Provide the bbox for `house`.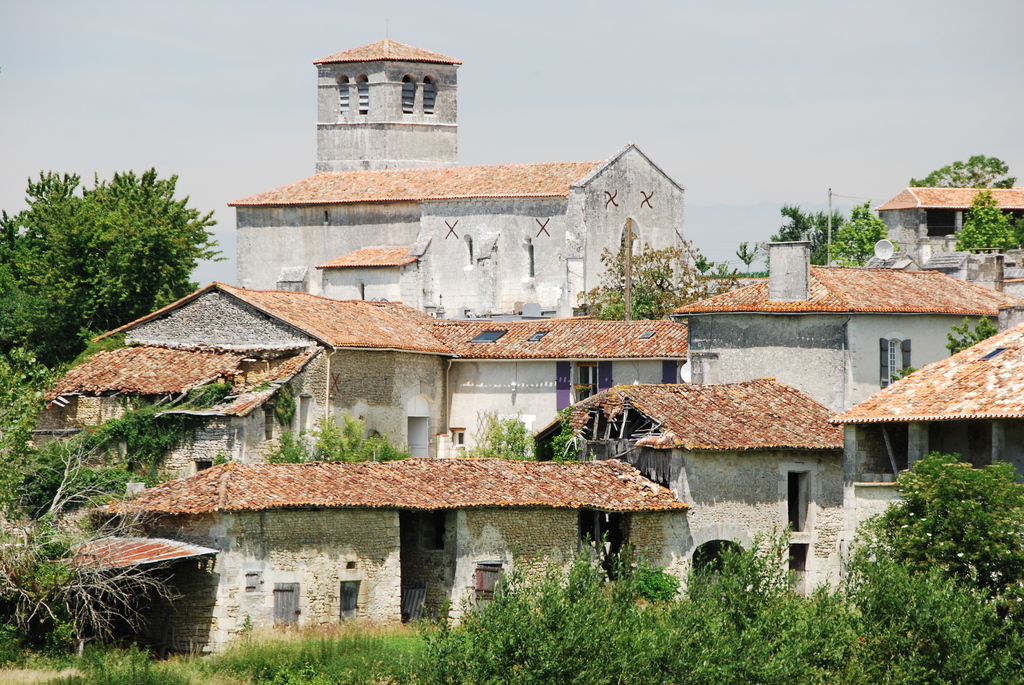
(left=828, top=322, right=1023, bottom=569).
